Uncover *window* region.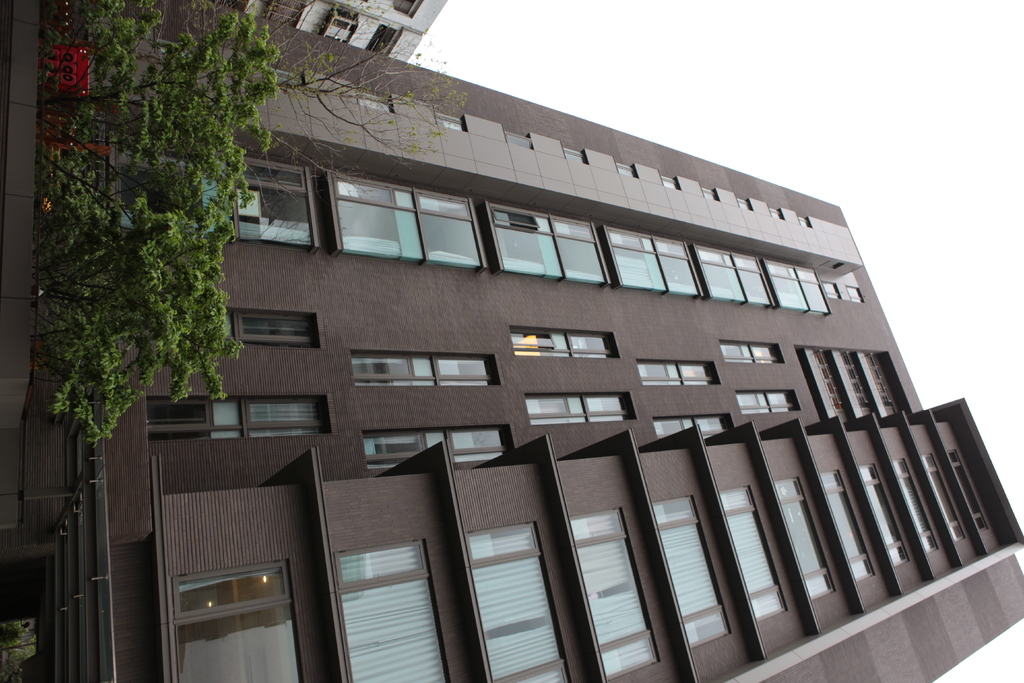
Uncovered: <box>484,202,614,288</box>.
